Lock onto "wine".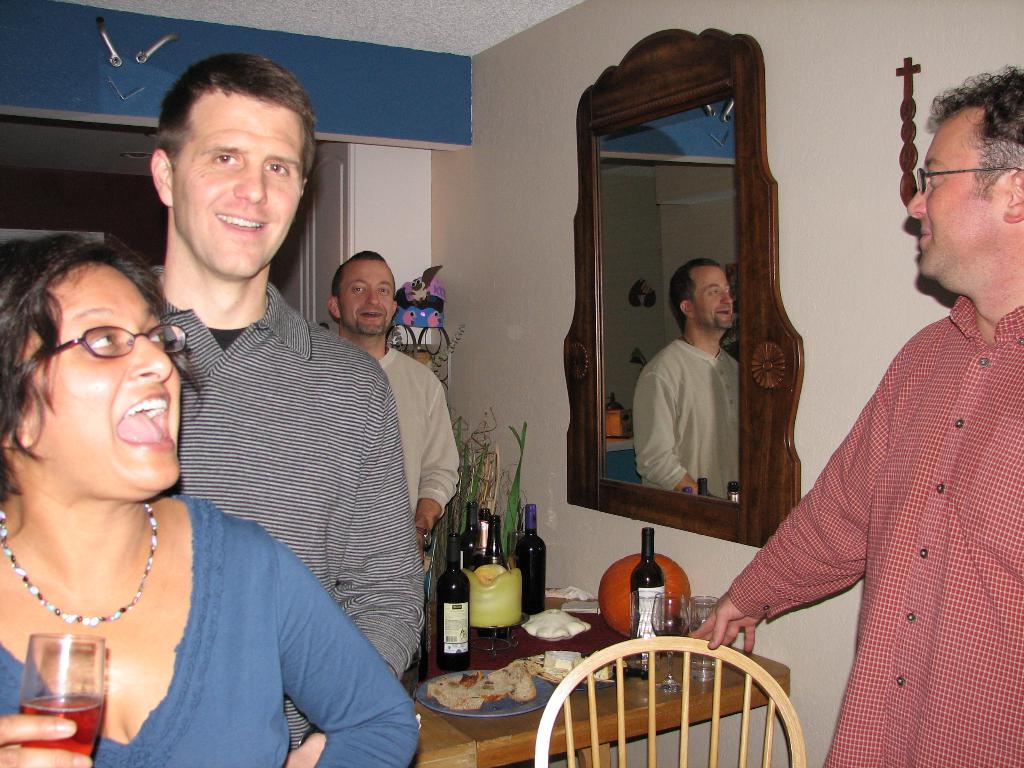
Locked: [20,692,102,755].
